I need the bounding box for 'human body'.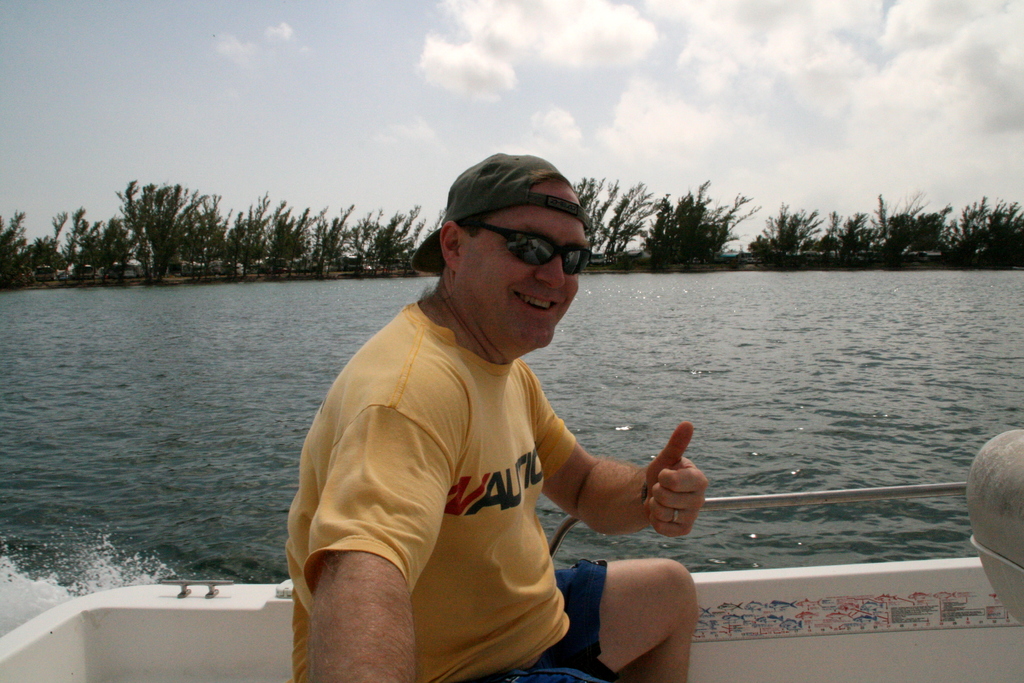
Here it is: <bbox>306, 179, 657, 682</bbox>.
